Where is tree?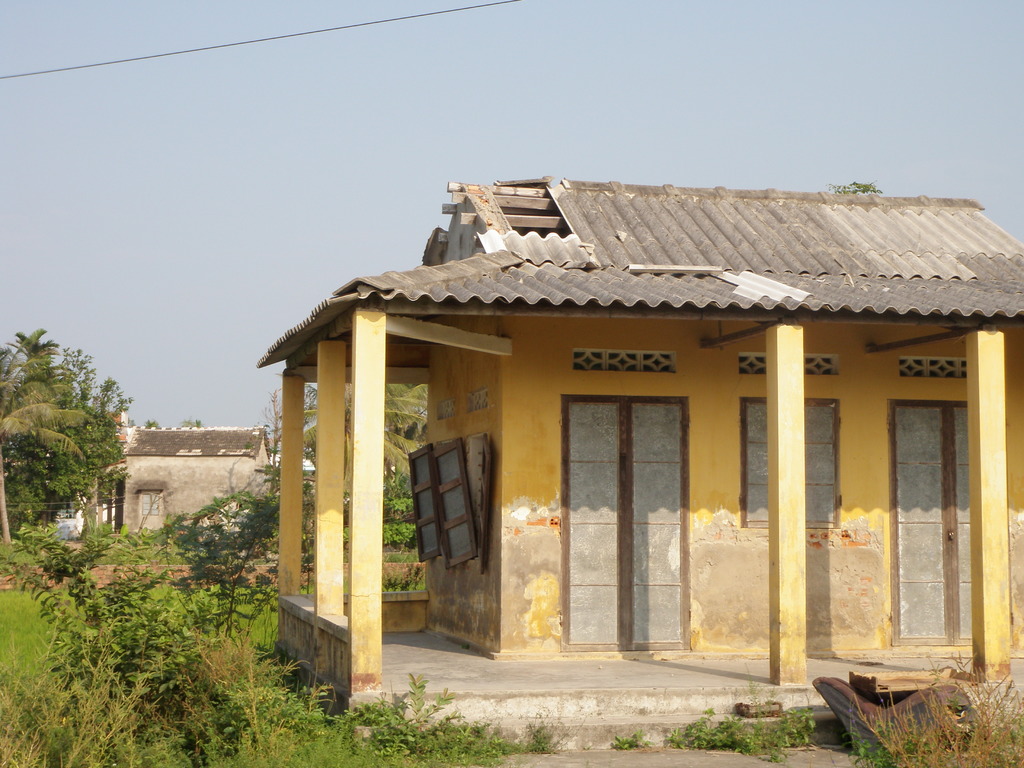
271,378,428,509.
